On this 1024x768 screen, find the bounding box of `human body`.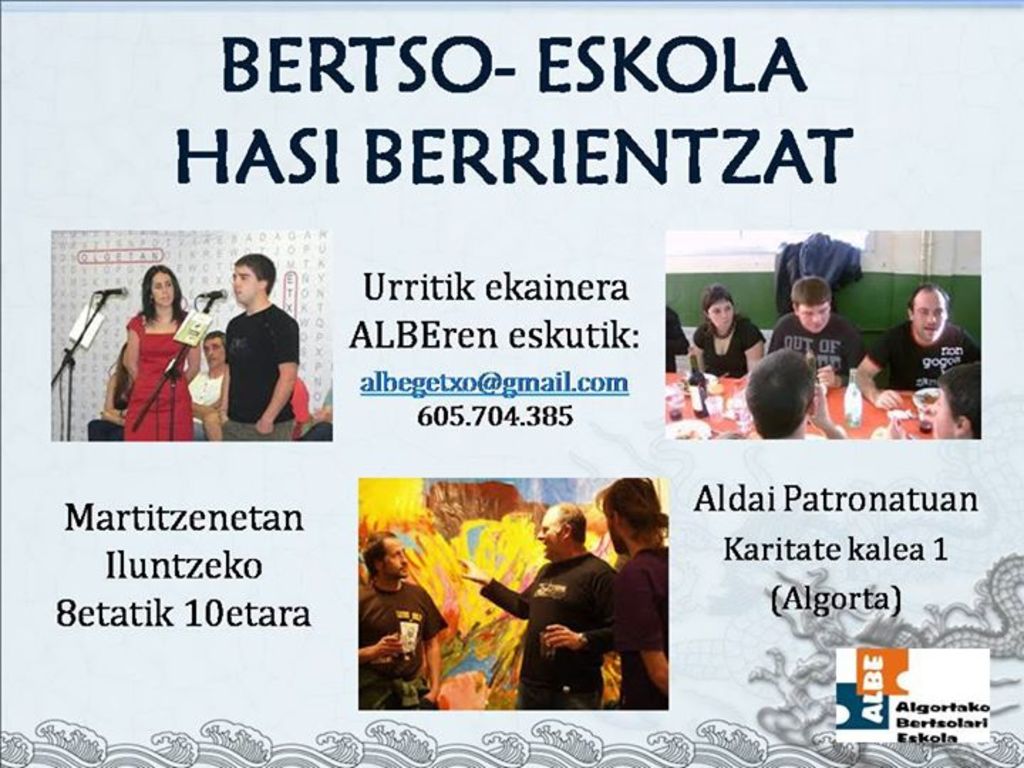
Bounding box: 705/380/842/449.
